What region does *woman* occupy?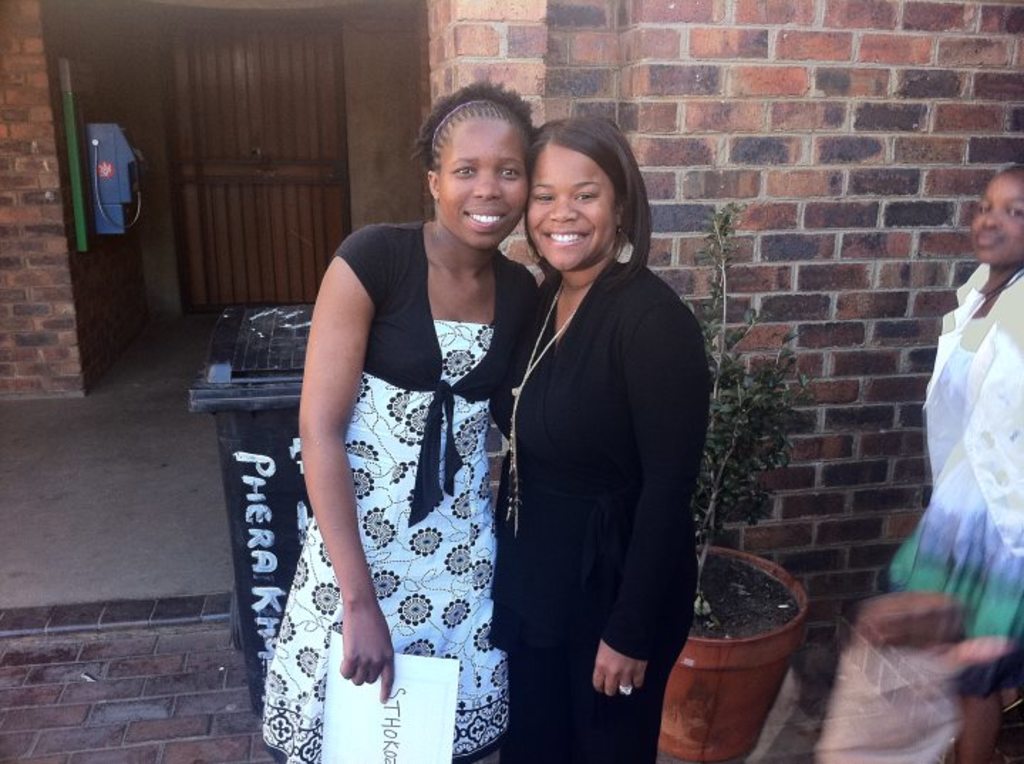
bbox=[501, 117, 713, 763].
